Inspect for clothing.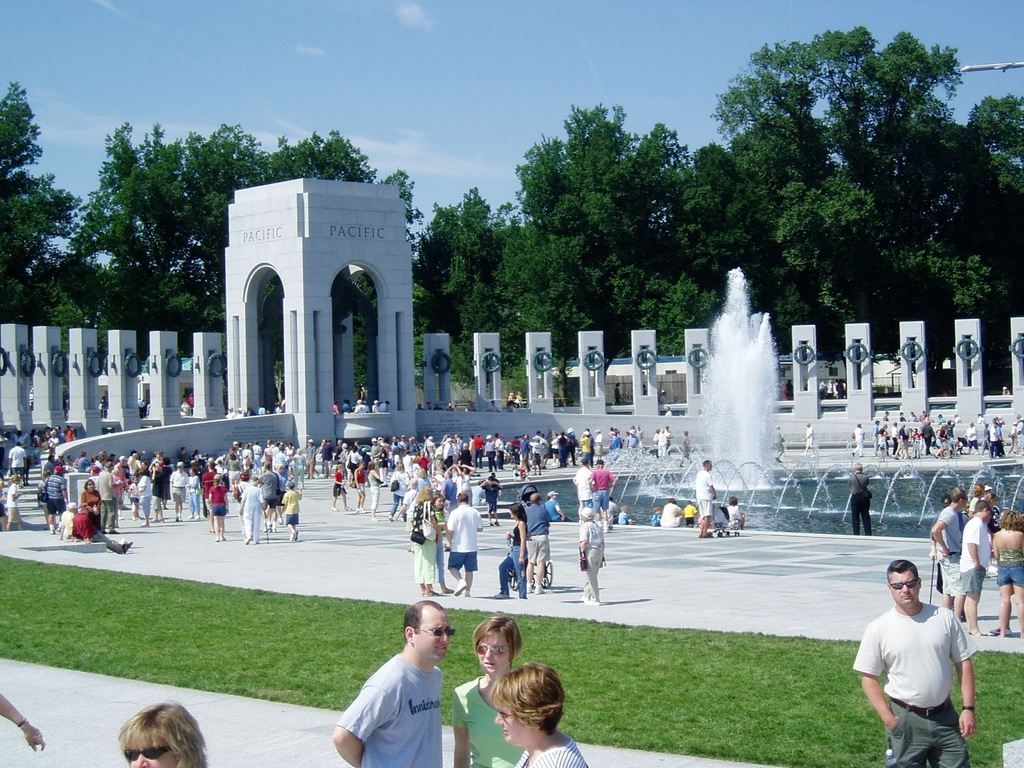
Inspection: <bbox>608, 439, 620, 451</bbox>.
